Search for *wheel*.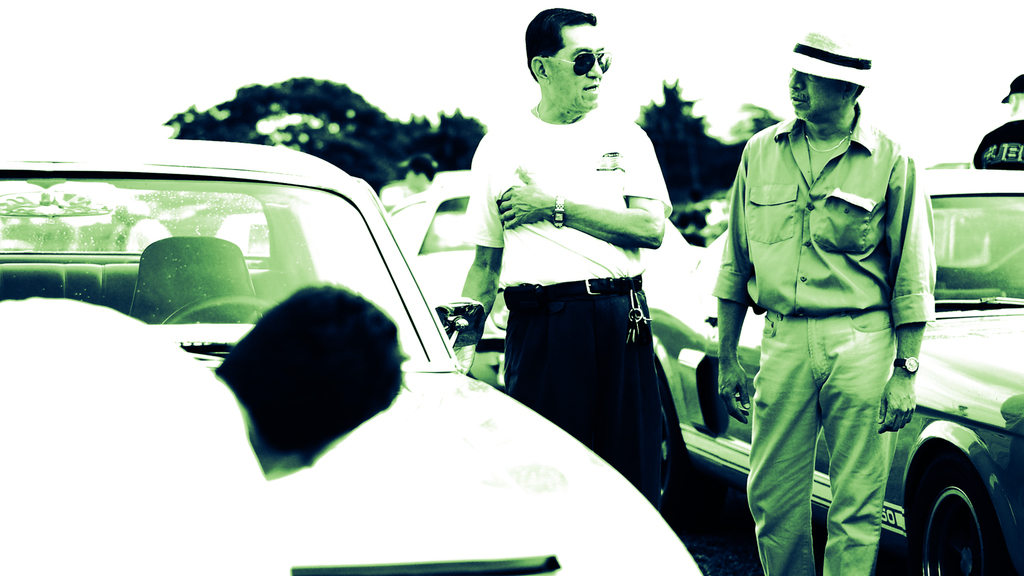
Found at select_region(916, 486, 1009, 575).
